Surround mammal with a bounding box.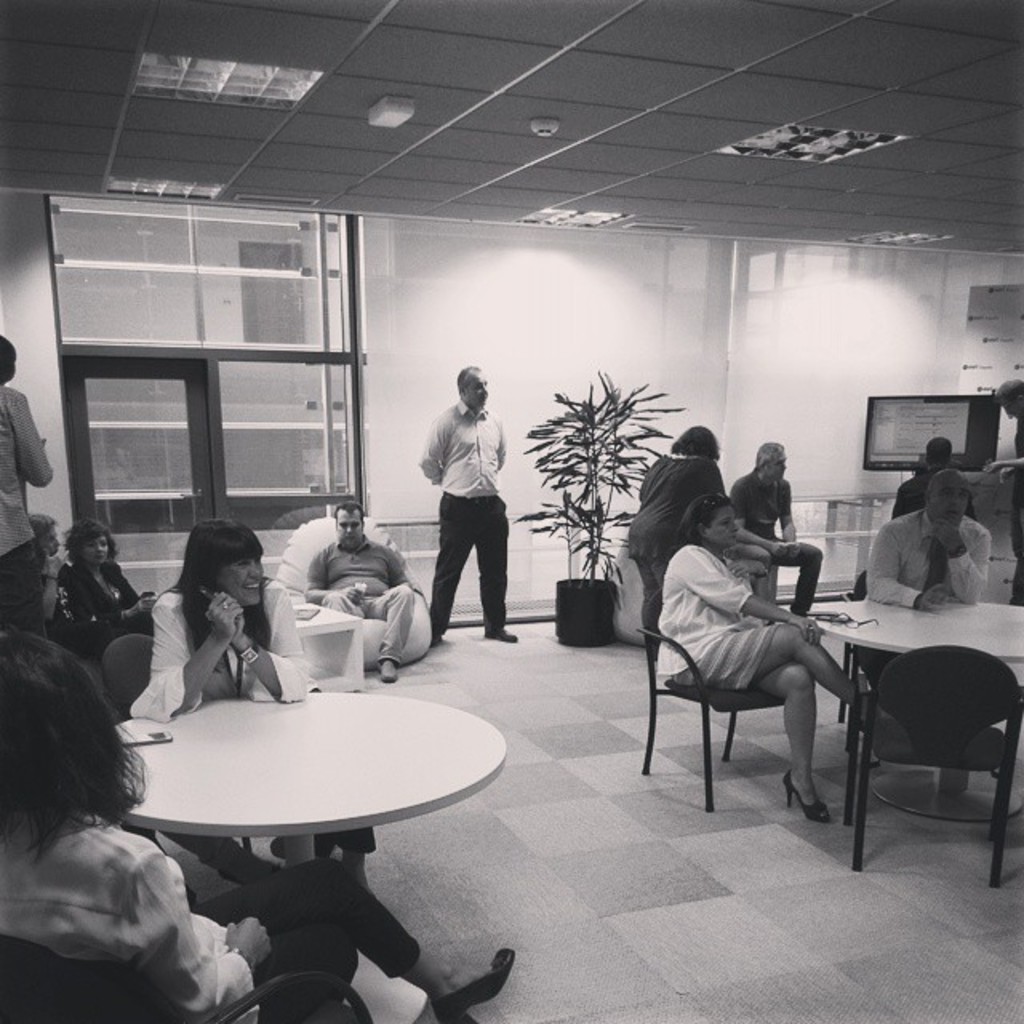
851, 467, 992, 613.
